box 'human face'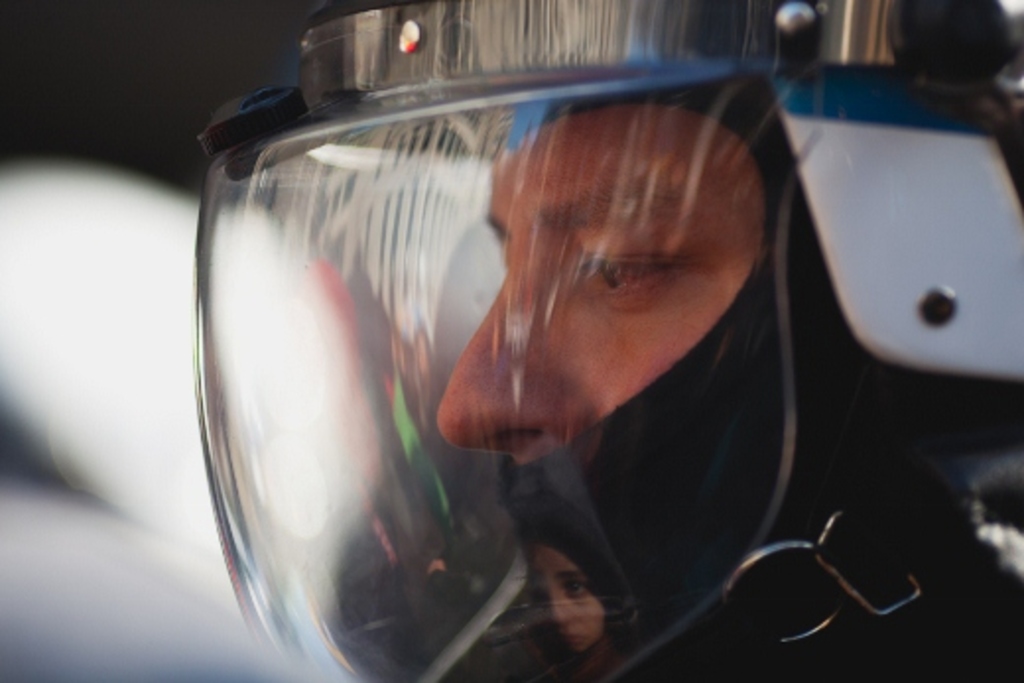
427, 102, 809, 451
